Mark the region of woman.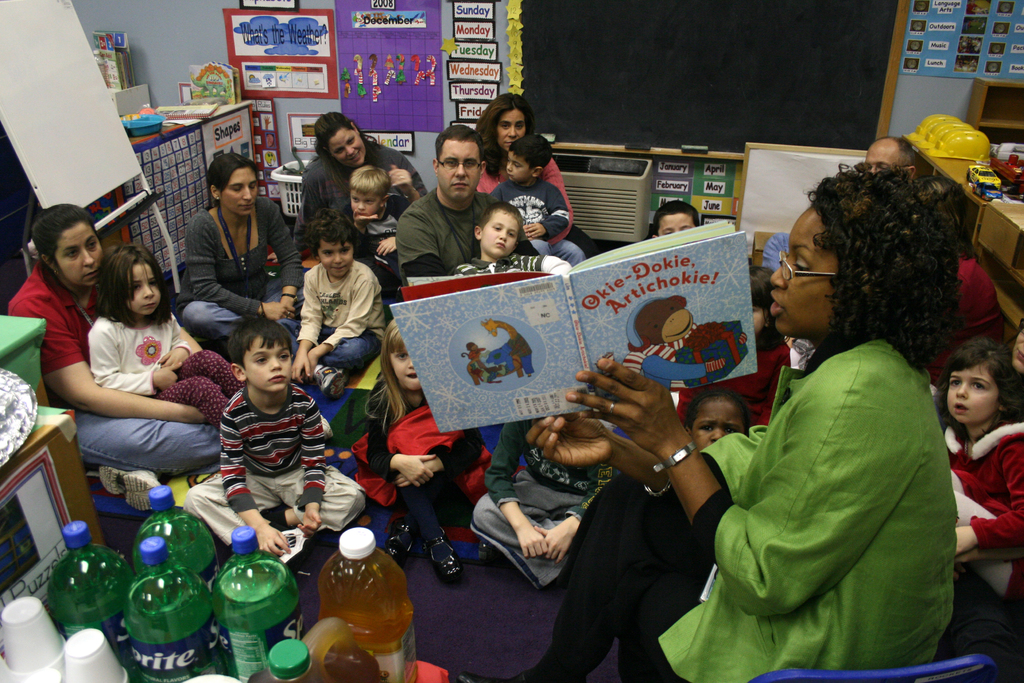
Region: <box>525,156,970,682</box>.
